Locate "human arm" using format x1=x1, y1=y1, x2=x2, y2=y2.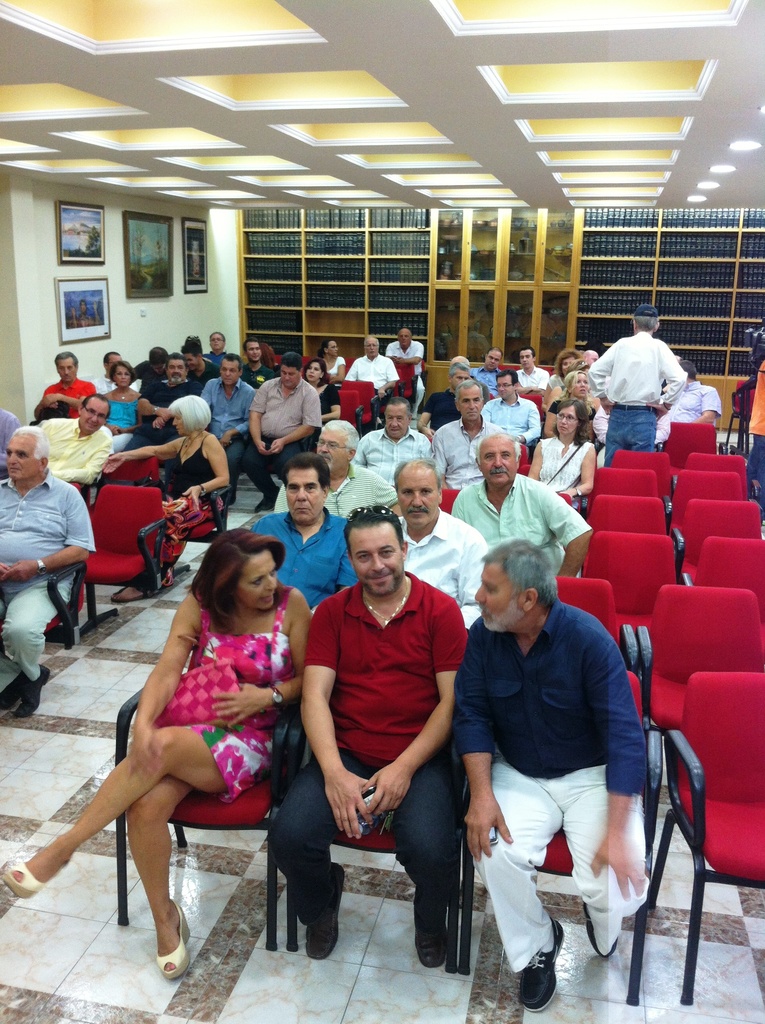
x1=513, y1=397, x2=545, y2=442.
